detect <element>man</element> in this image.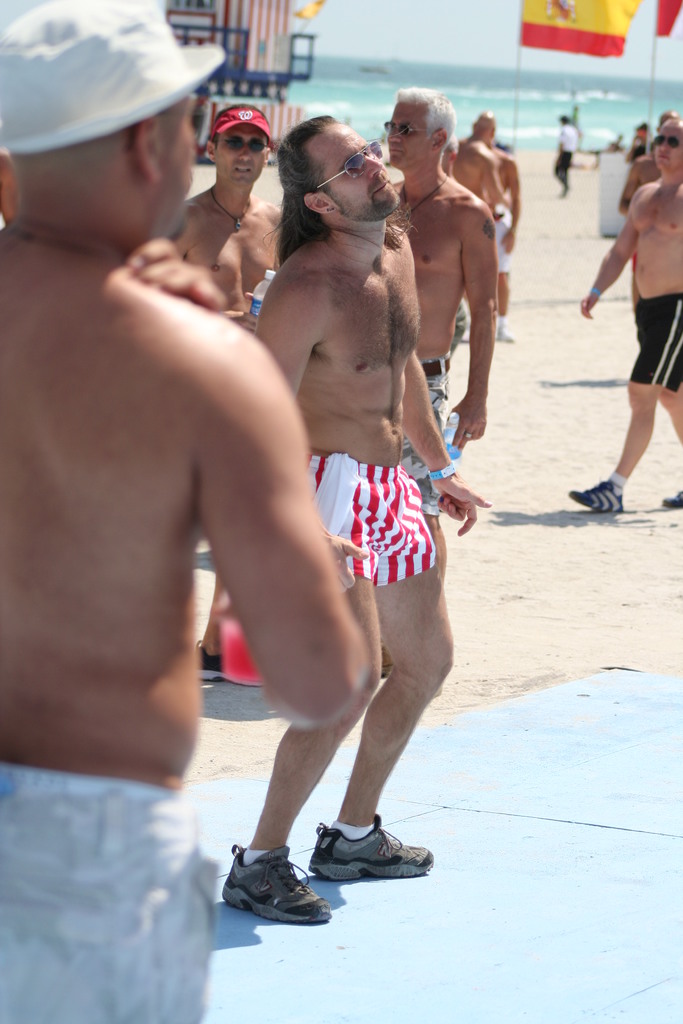
Detection: bbox=(158, 107, 287, 694).
